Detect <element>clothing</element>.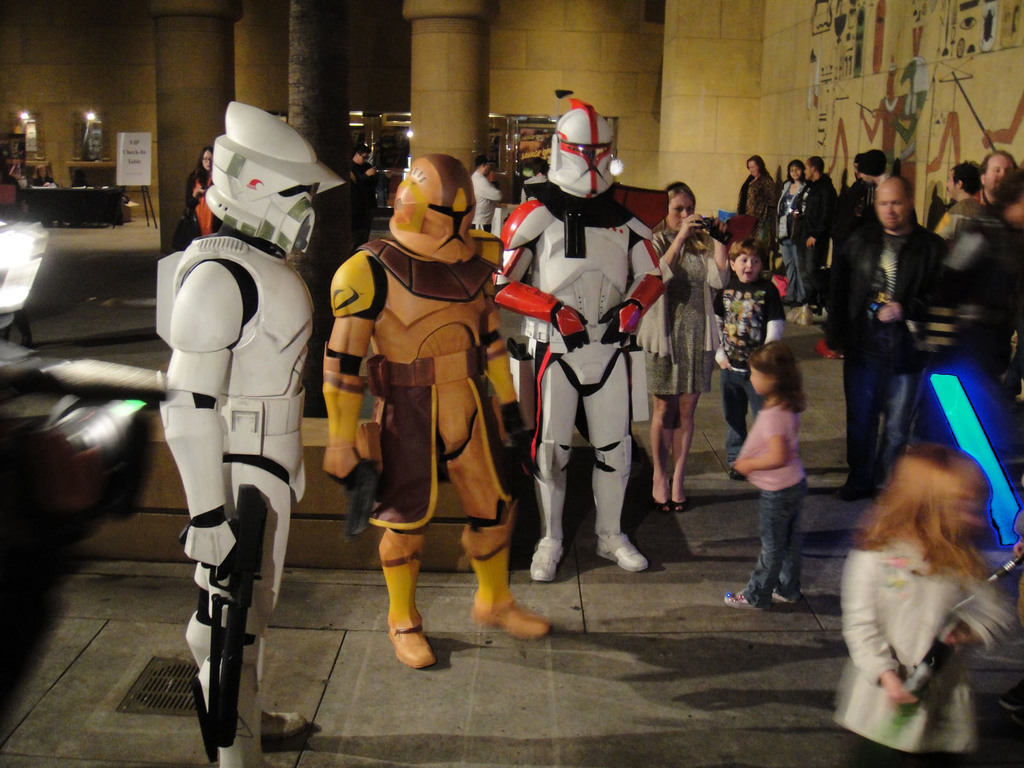
Detected at <region>180, 164, 229, 236</region>.
